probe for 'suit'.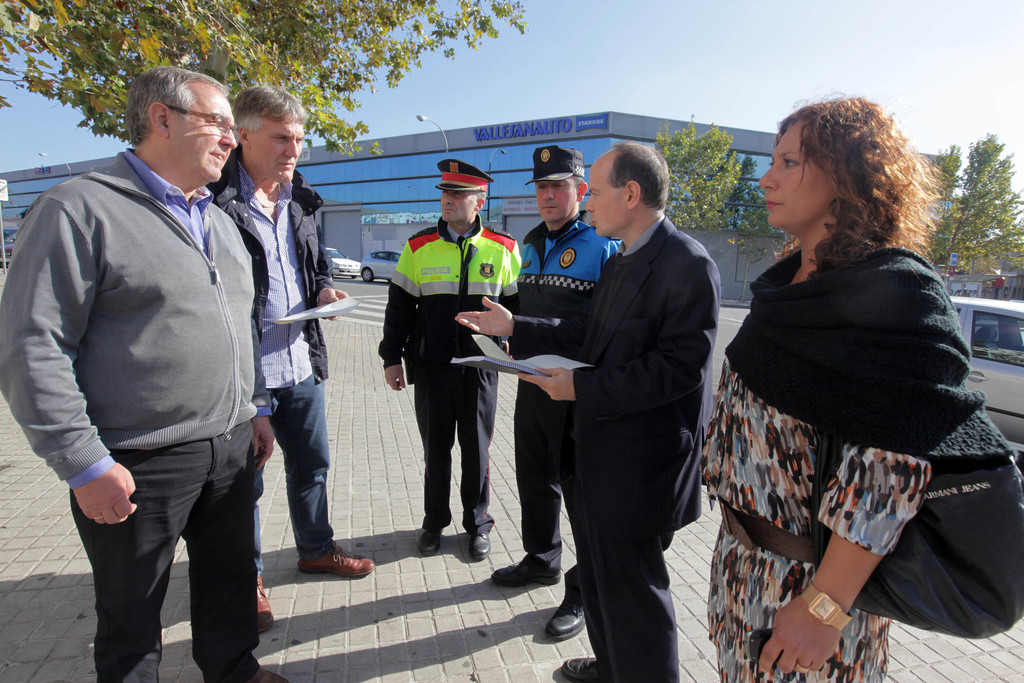
Probe result: select_region(509, 216, 719, 533).
